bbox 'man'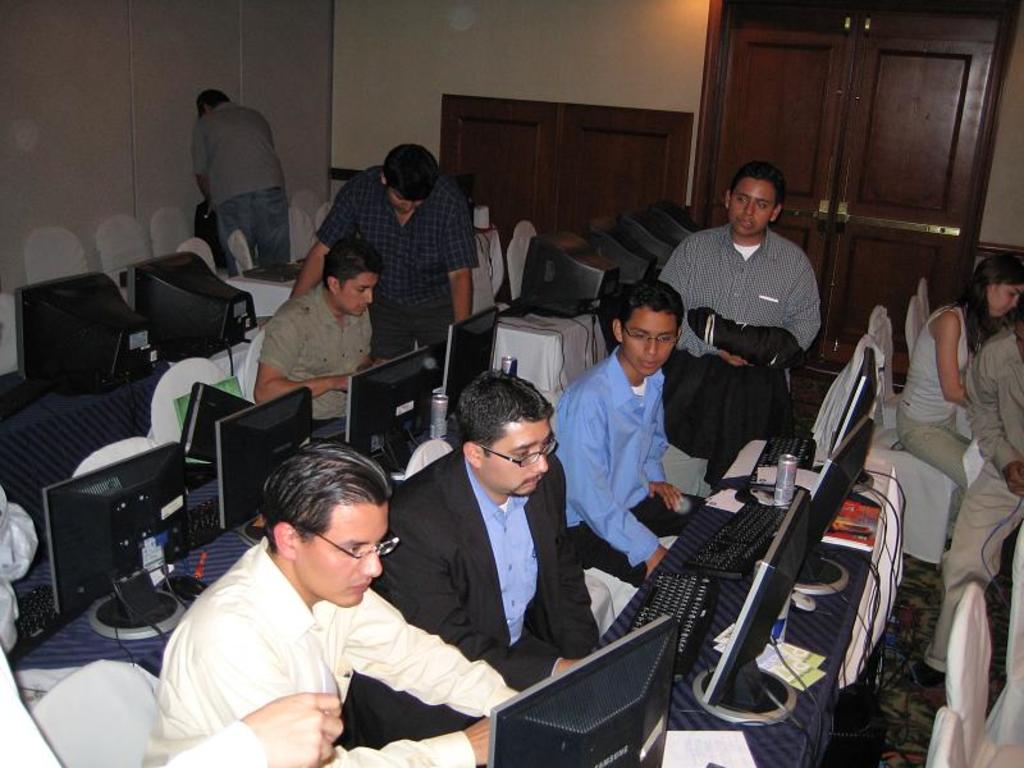
{"left": 189, "top": 87, "right": 301, "bottom": 289}
